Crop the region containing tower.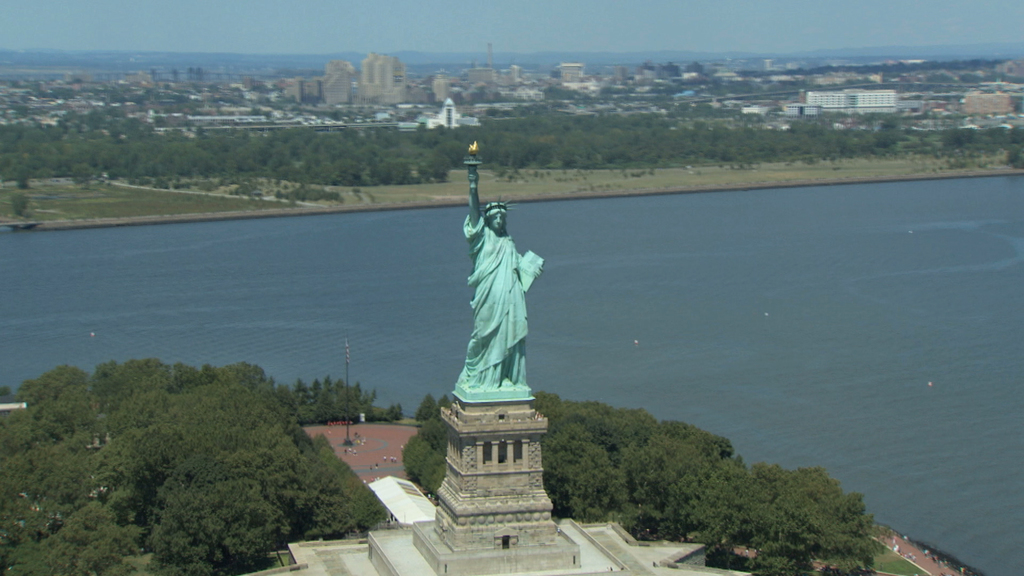
Crop region: x1=435 y1=144 x2=563 y2=544.
